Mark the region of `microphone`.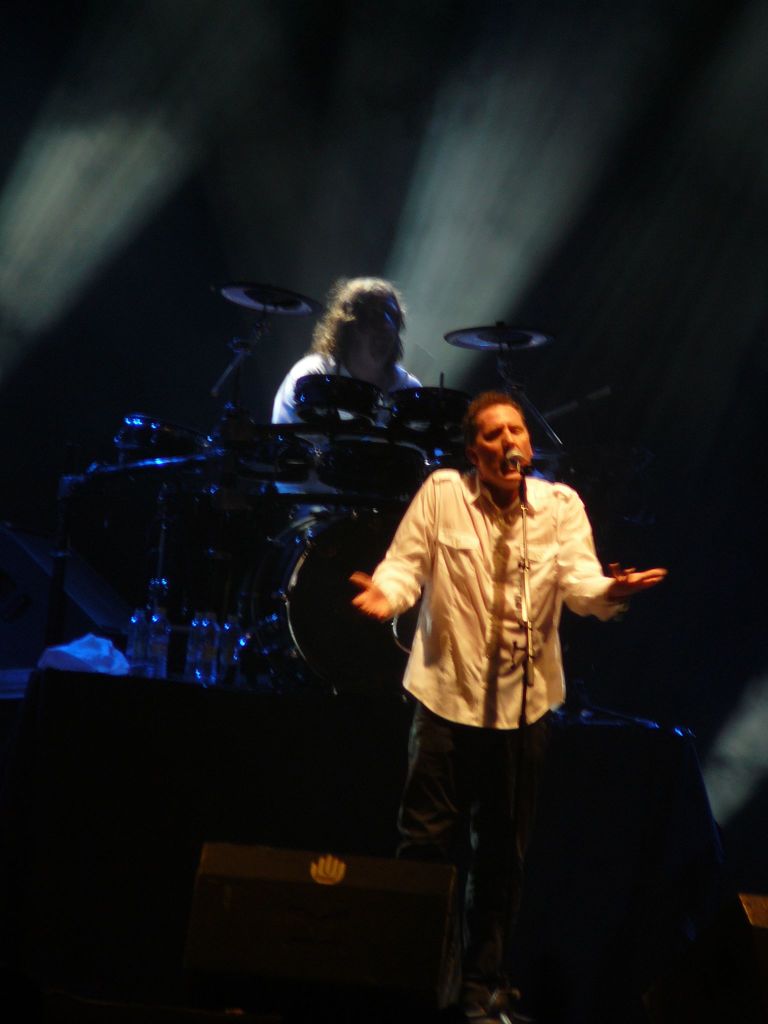
Region: BBox(504, 449, 531, 477).
